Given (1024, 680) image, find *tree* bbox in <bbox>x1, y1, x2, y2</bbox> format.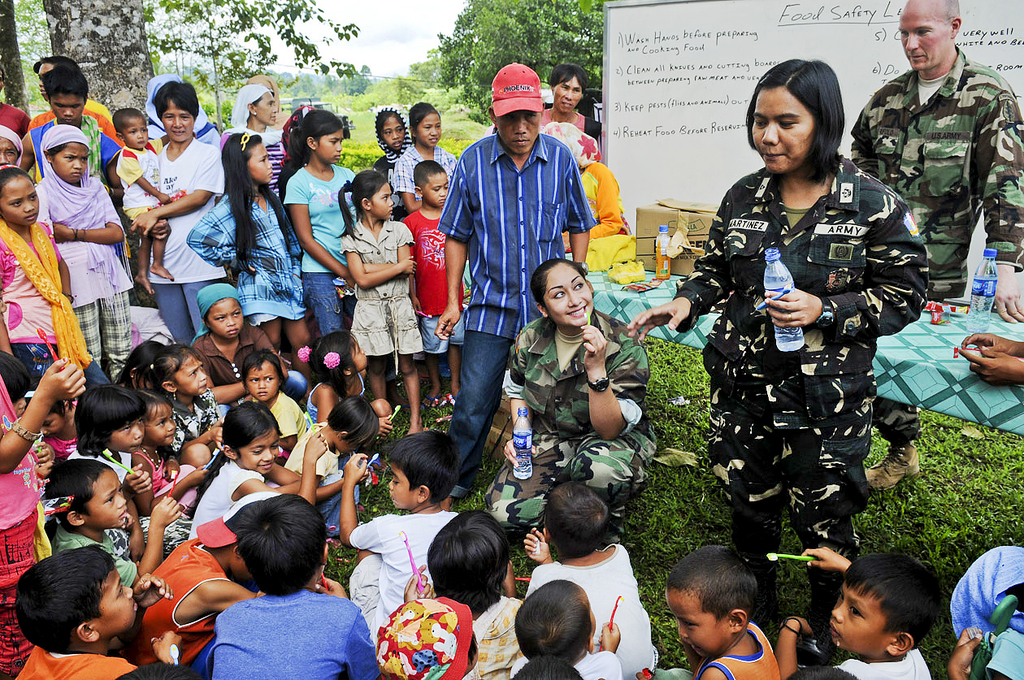
<bbox>28, 0, 367, 124</bbox>.
